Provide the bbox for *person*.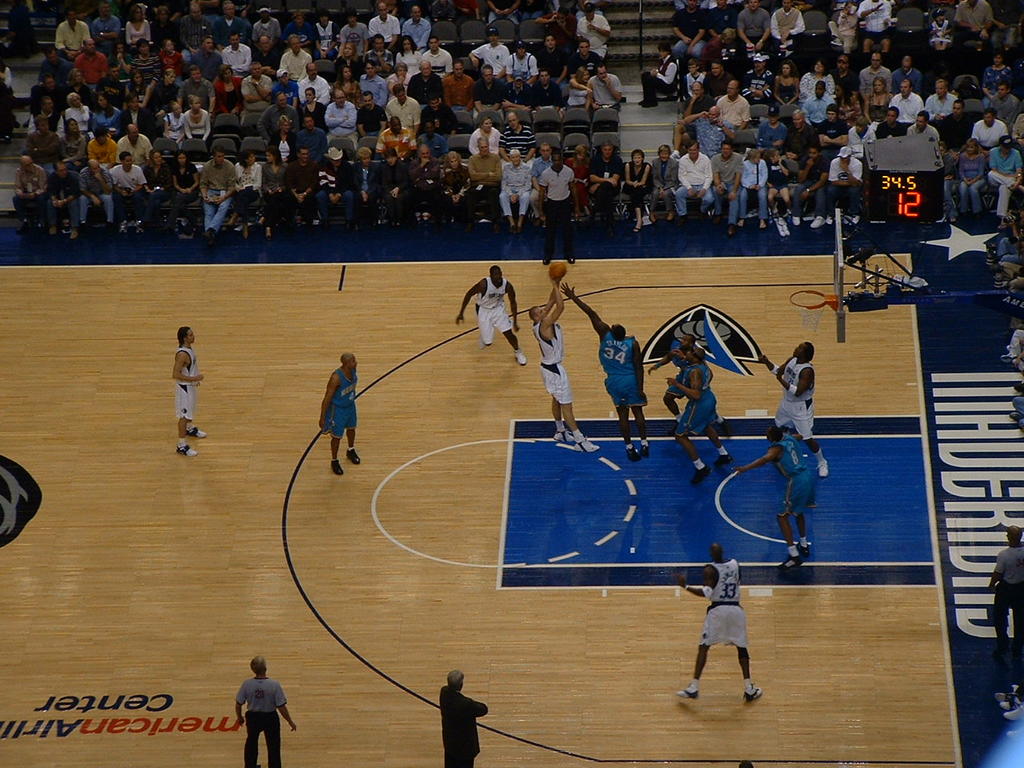
Rect(58, 90, 92, 136).
